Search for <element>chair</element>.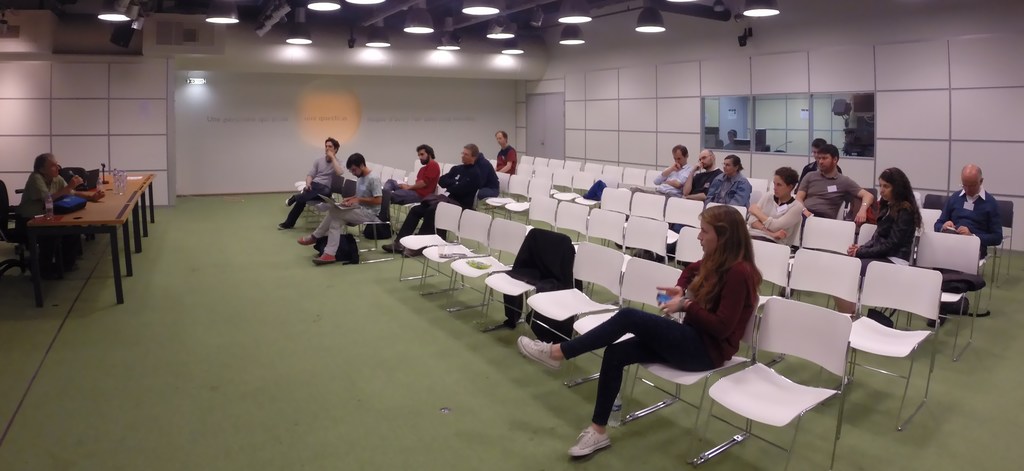
Found at detection(444, 219, 530, 324).
